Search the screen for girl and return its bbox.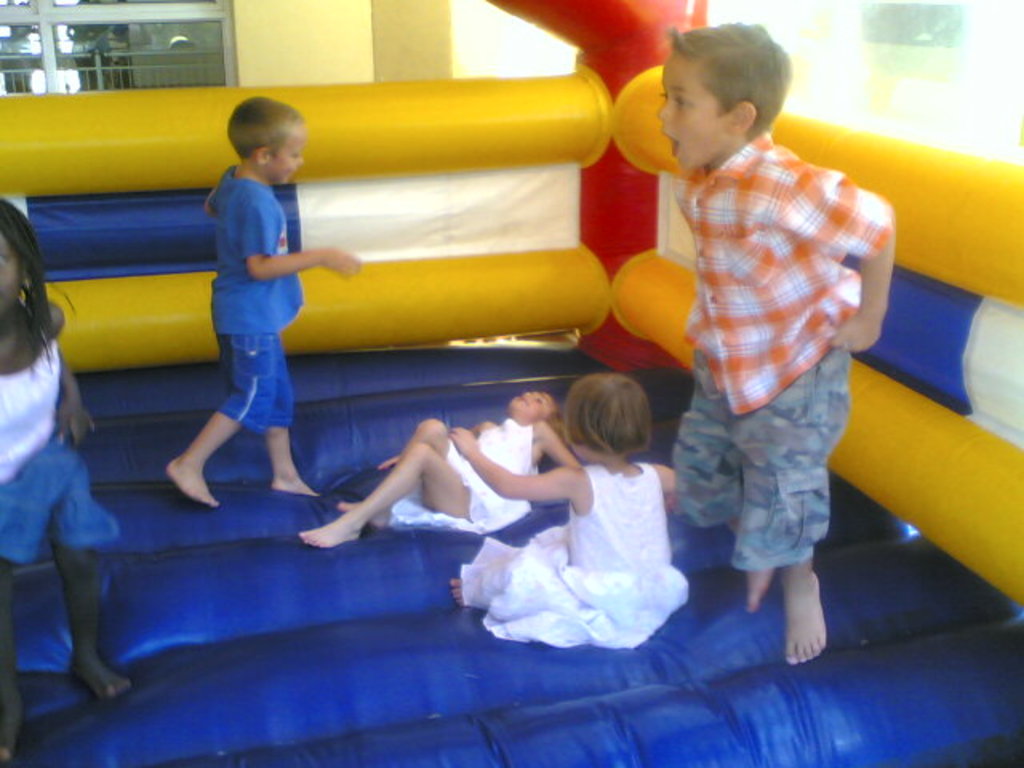
Found: [left=291, top=382, right=578, bottom=552].
